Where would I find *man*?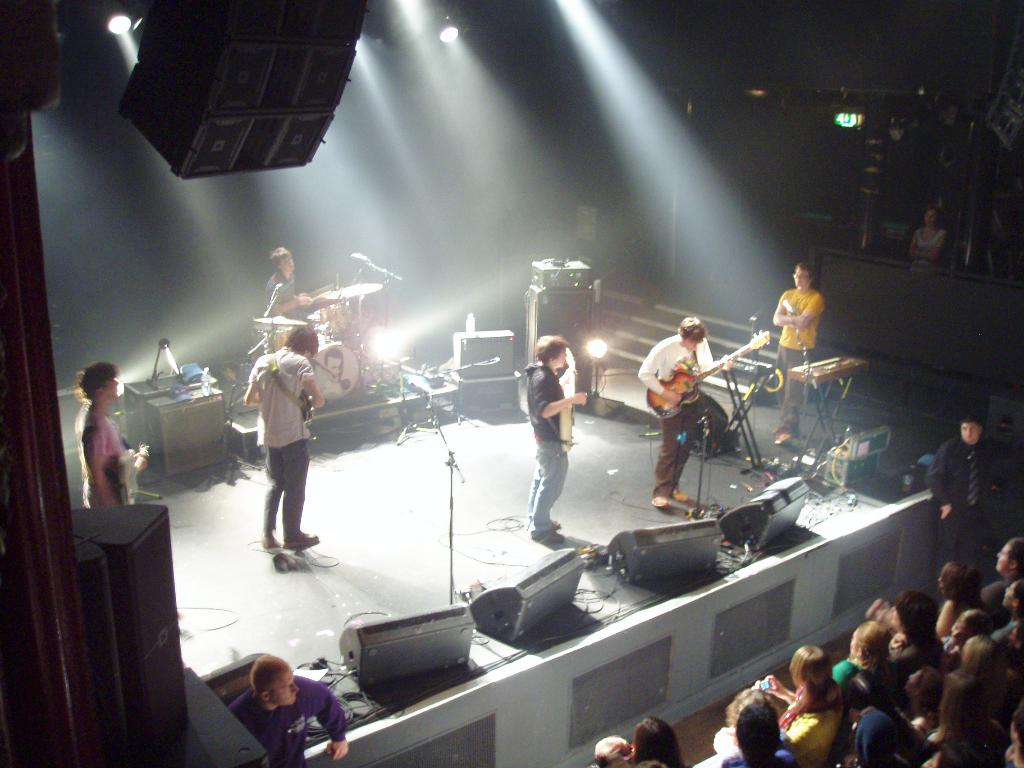
At <region>634, 313, 736, 510</region>.
